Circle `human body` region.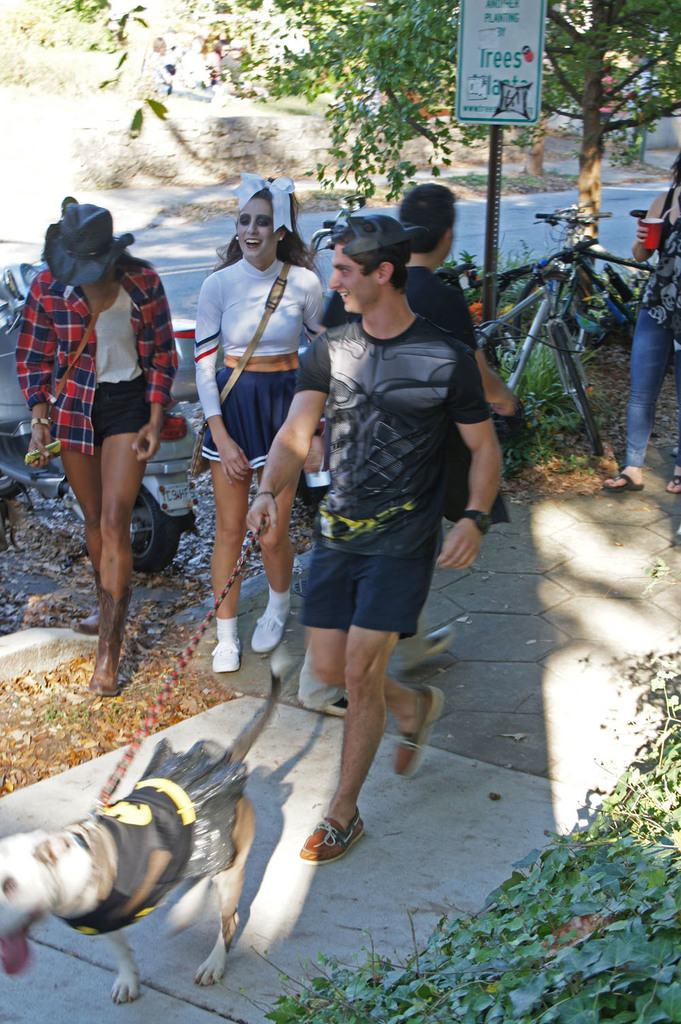
Region: <box>196,167,332,684</box>.
